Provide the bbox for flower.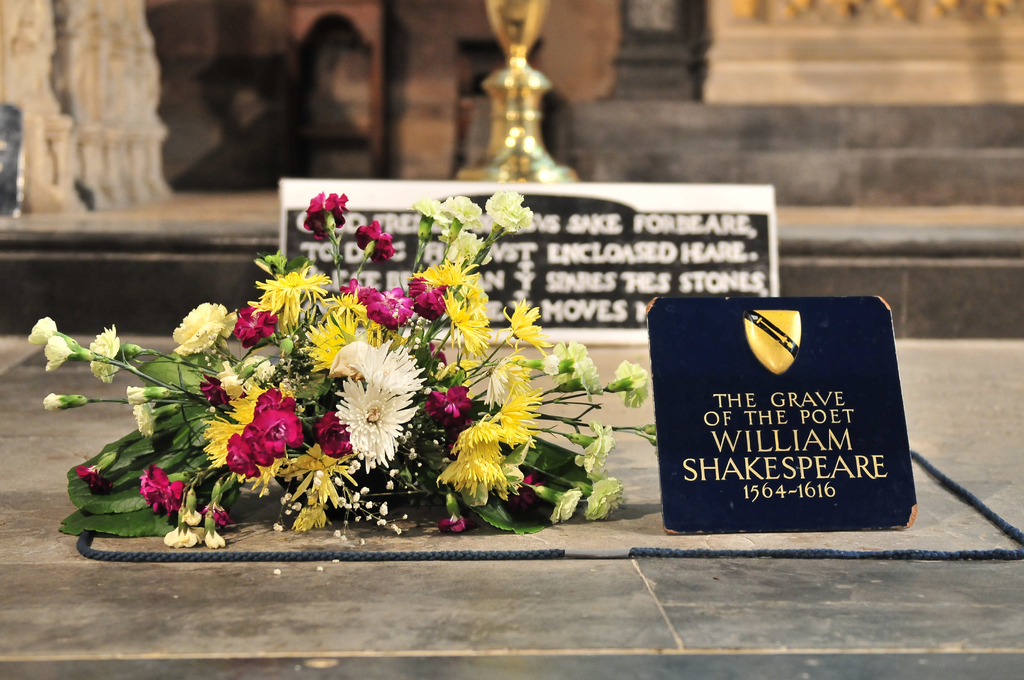
Rect(498, 296, 553, 350).
